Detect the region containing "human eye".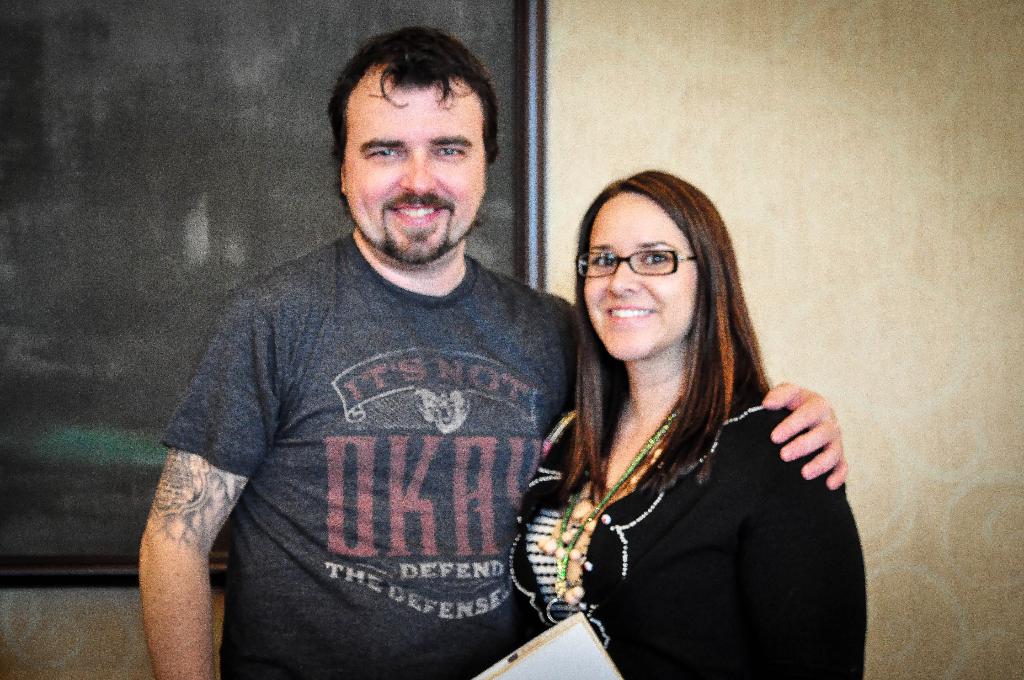
<bbox>639, 248, 673, 267</bbox>.
